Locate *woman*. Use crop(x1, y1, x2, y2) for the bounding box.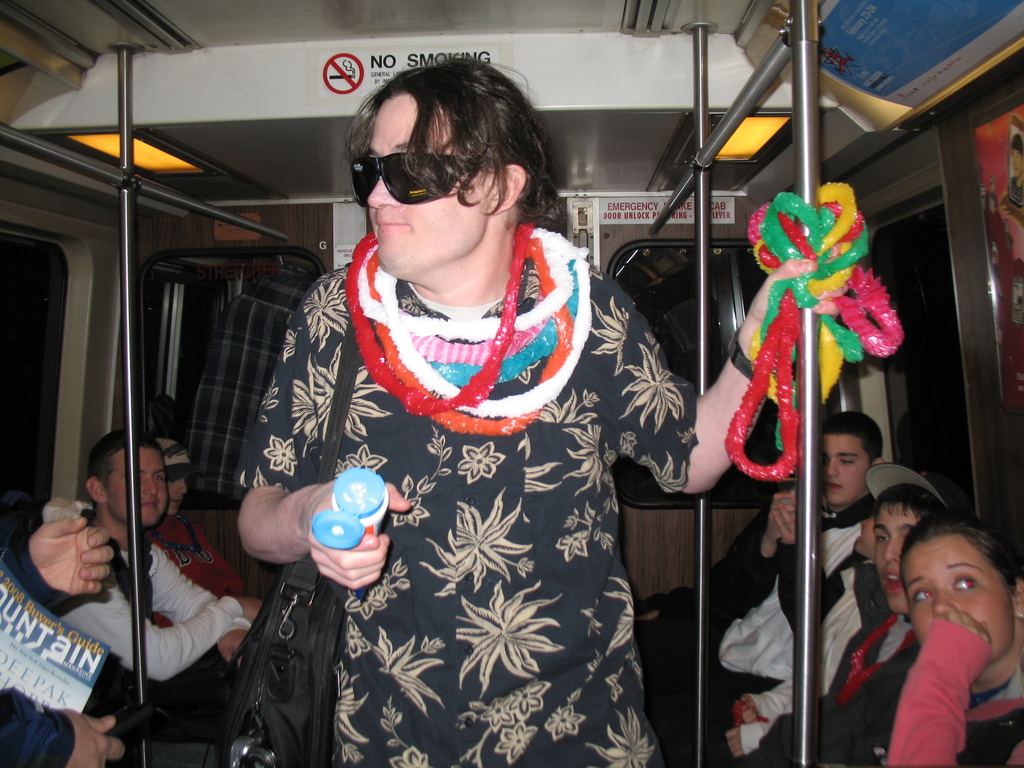
crop(818, 511, 1023, 764).
